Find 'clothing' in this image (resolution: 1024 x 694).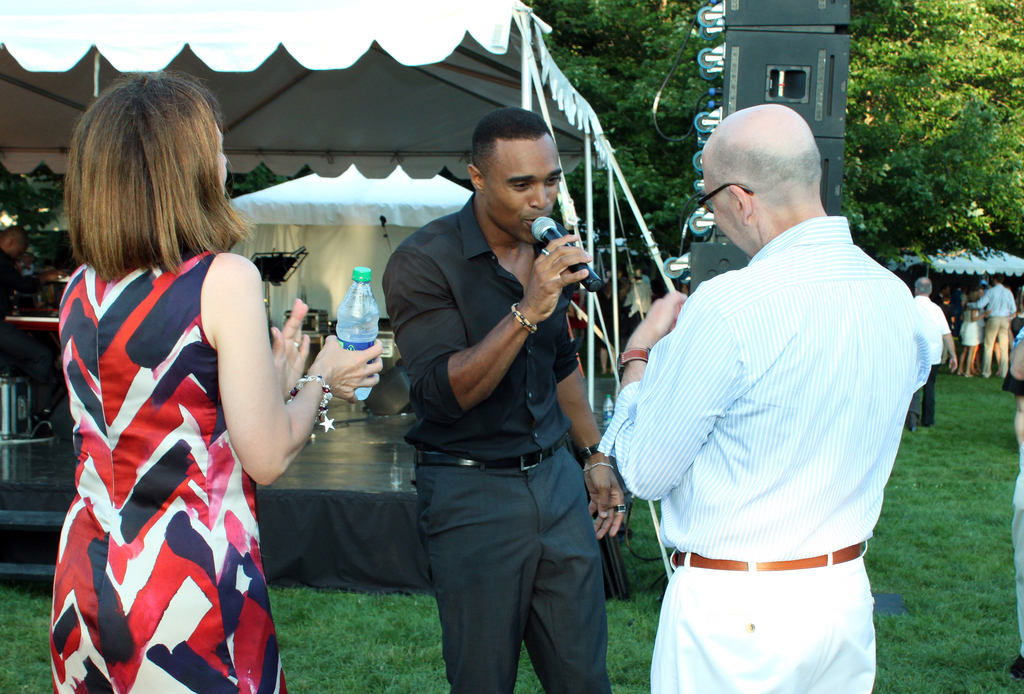
detection(957, 318, 988, 380).
